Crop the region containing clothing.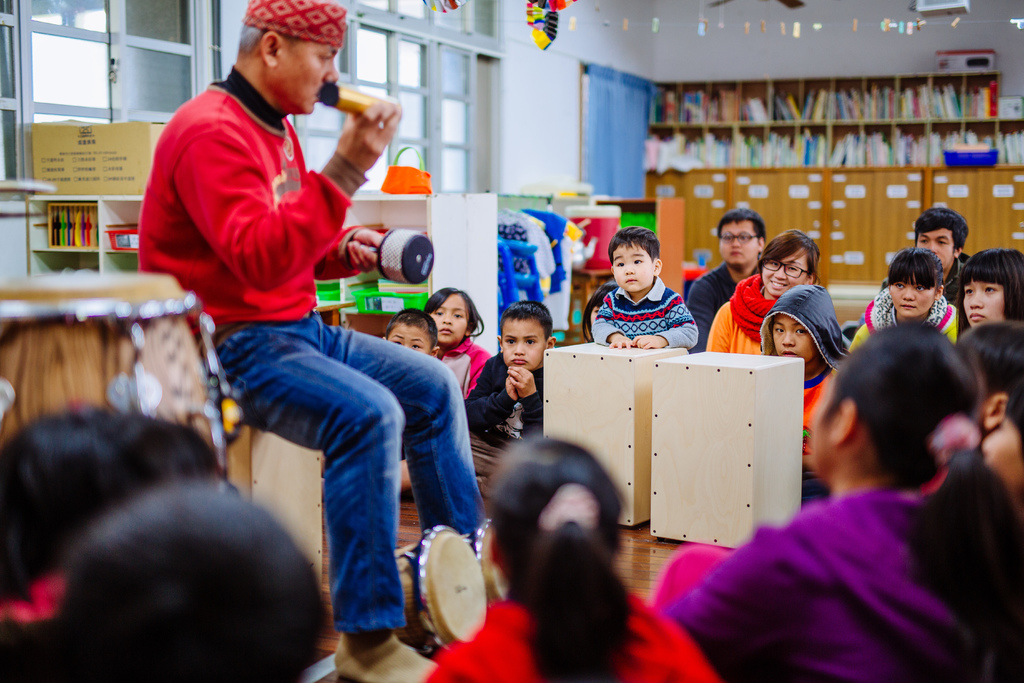
Crop region: left=465, top=356, right=547, bottom=454.
